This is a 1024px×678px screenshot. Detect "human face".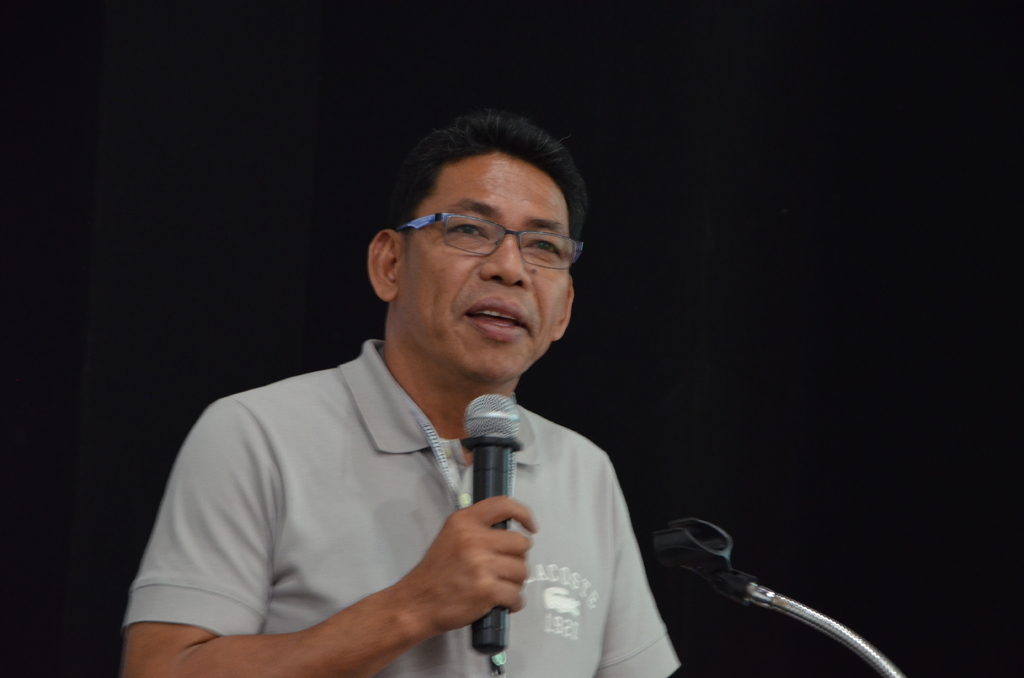
(400, 156, 574, 381).
